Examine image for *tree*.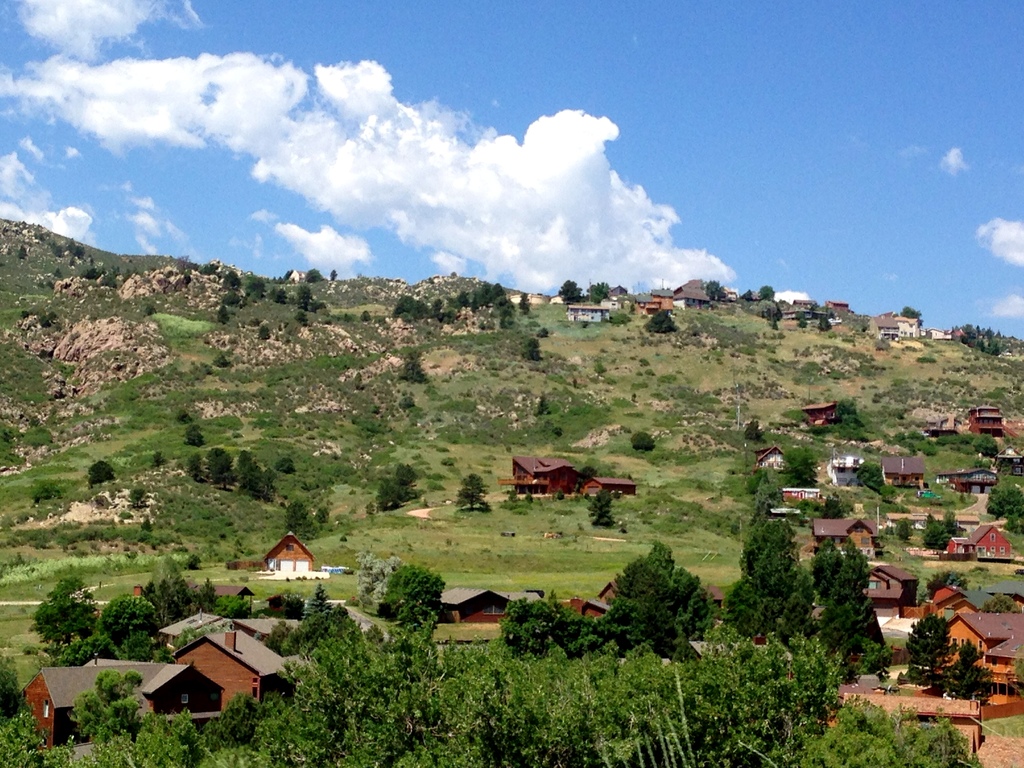
Examination result: [x1=580, y1=483, x2=618, y2=529].
